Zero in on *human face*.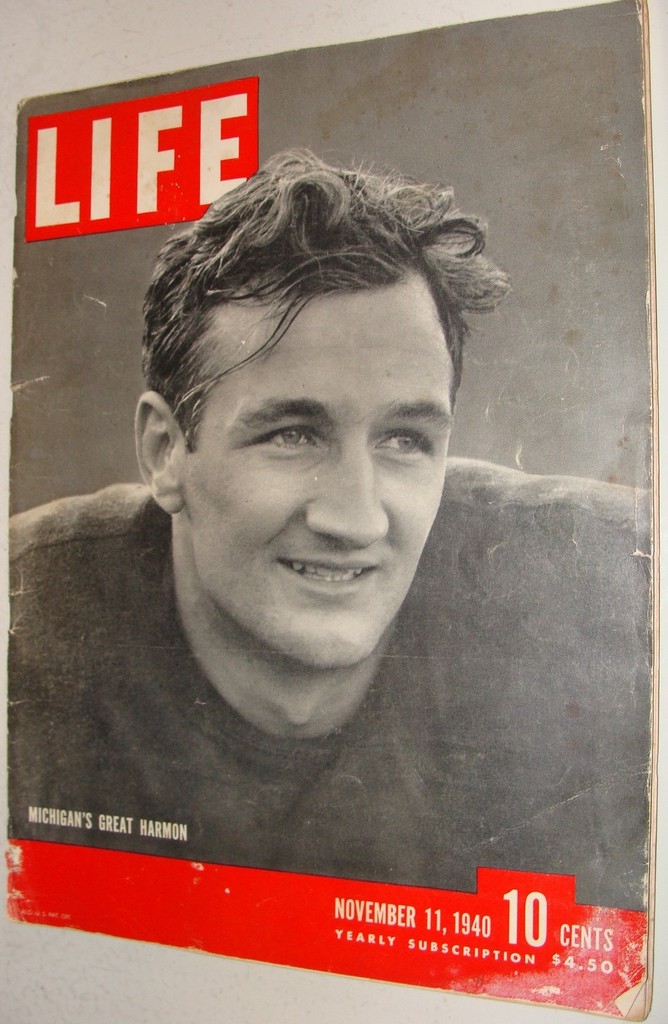
Zeroed in: [x1=175, y1=267, x2=459, y2=668].
